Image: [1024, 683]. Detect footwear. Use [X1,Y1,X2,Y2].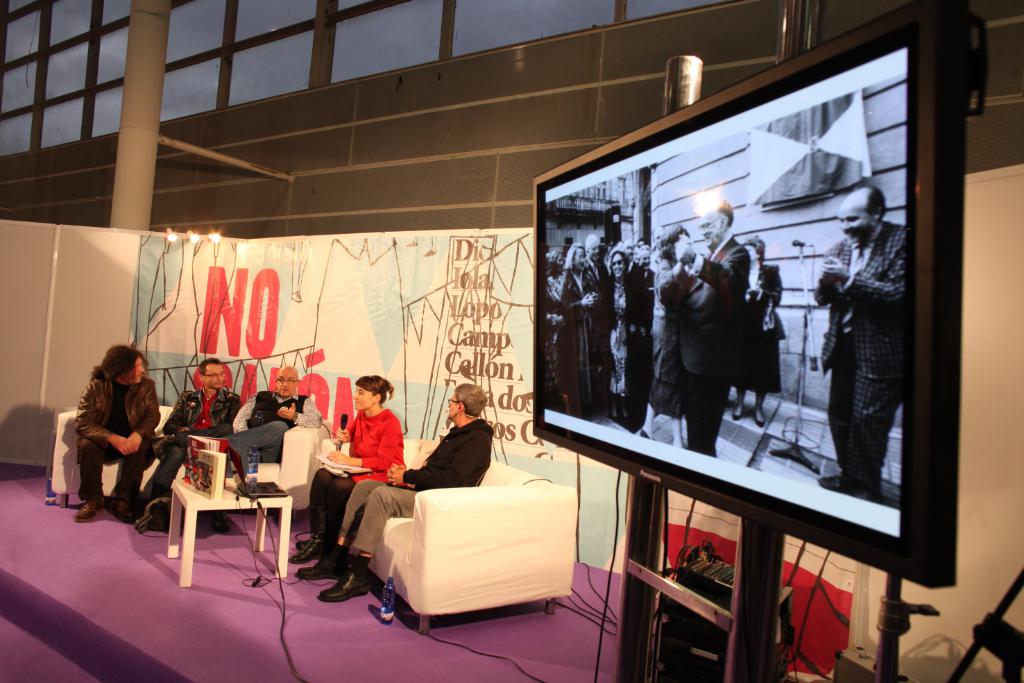
[293,549,336,580].
